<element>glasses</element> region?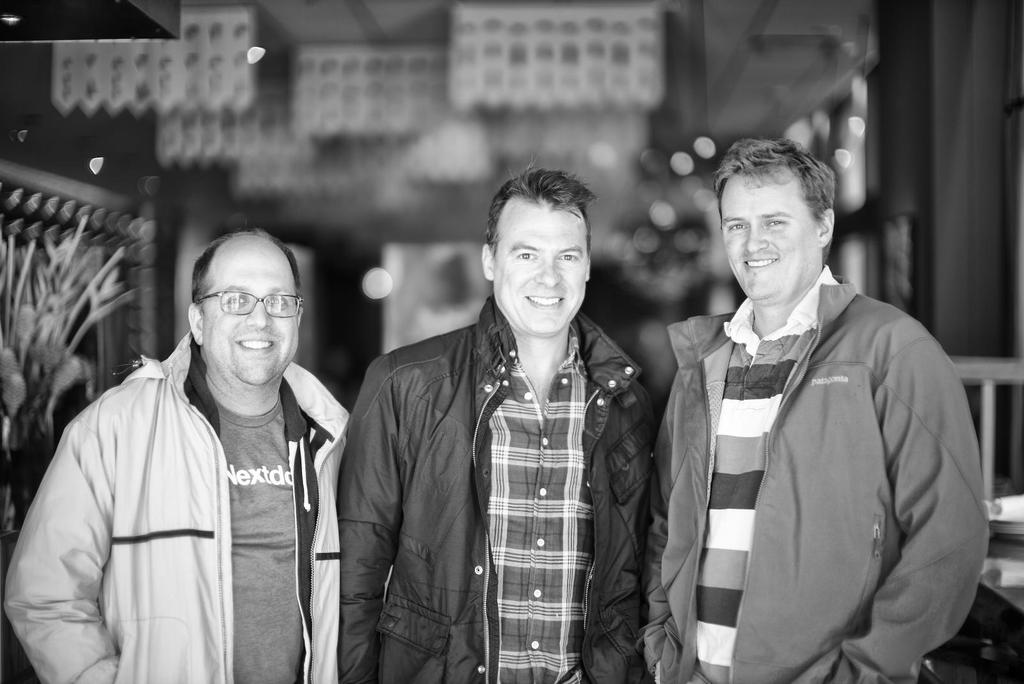
l=196, t=292, r=300, b=318
